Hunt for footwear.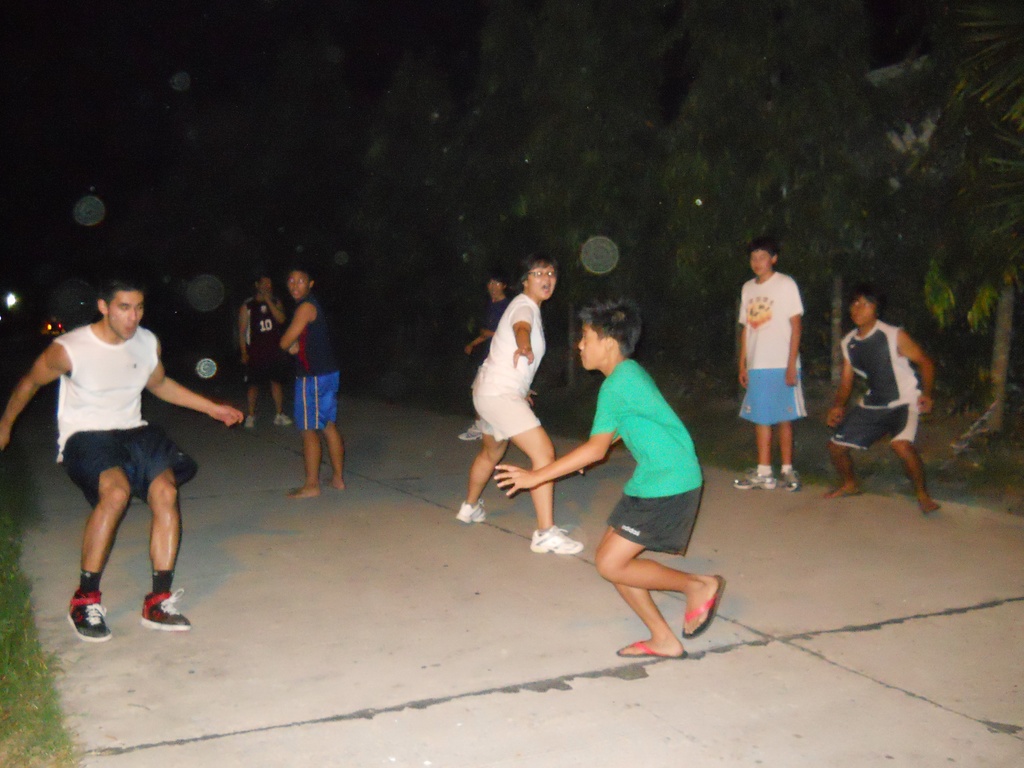
Hunted down at [left=620, top=636, right=684, bottom=657].
